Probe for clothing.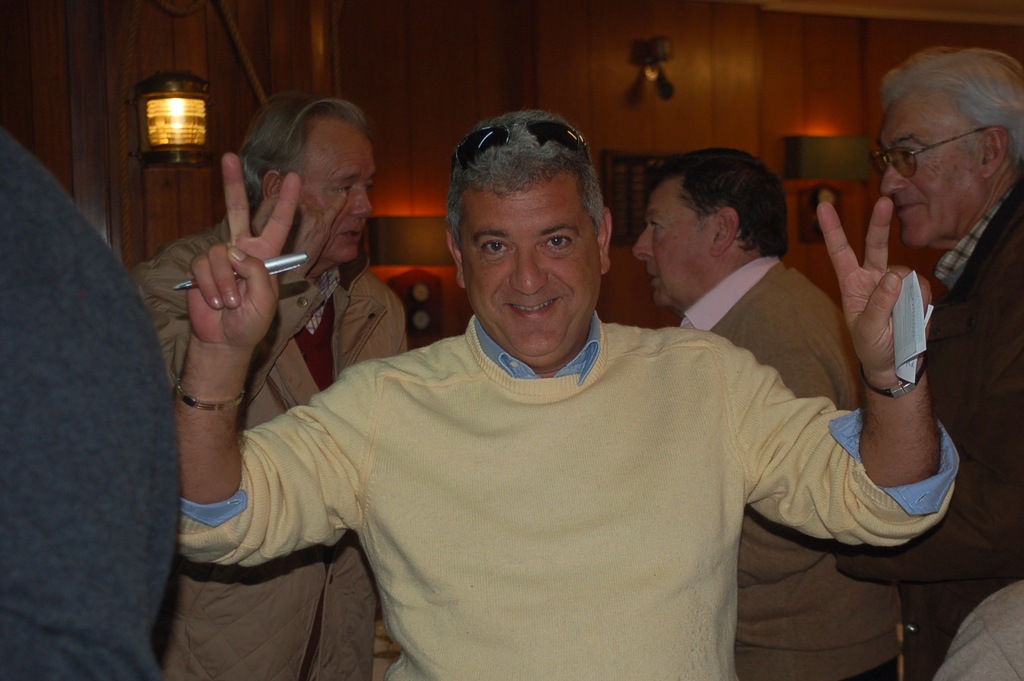
Probe result: <bbox>662, 244, 901, 680</bbox>.
